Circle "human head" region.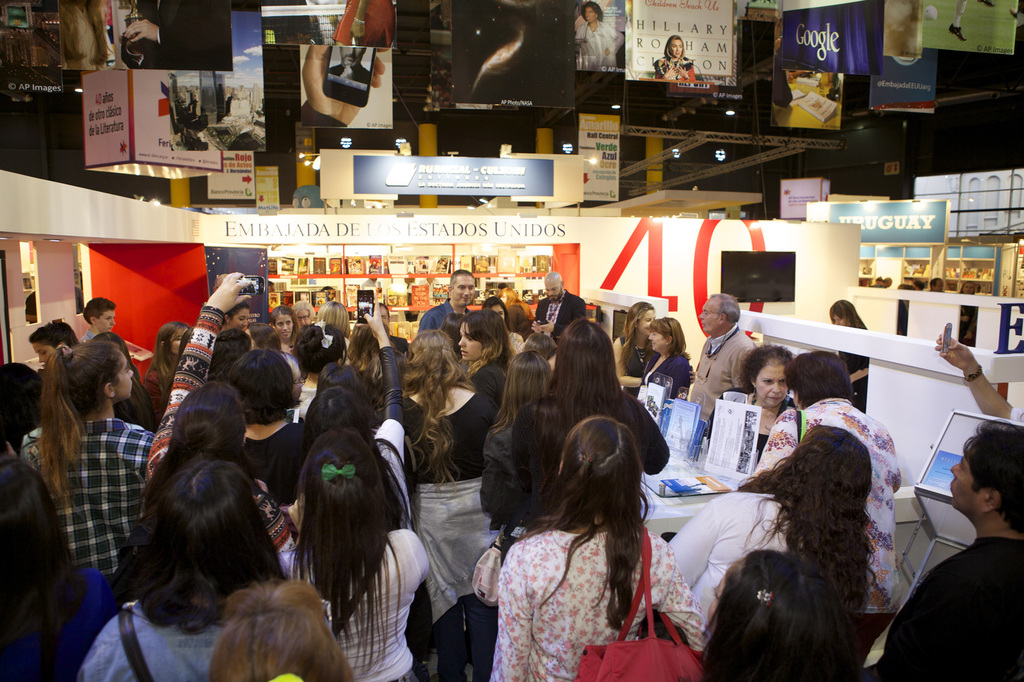
Region: left=706, top=550, right=852, bottom=679.
